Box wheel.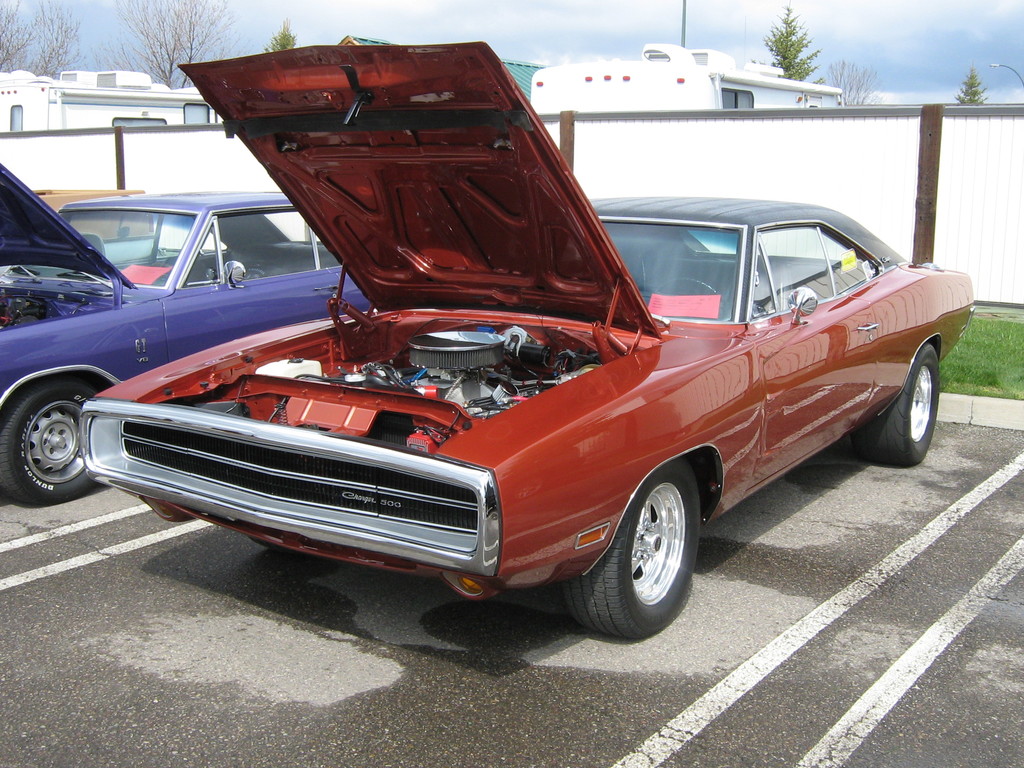
594 477 703 624.
